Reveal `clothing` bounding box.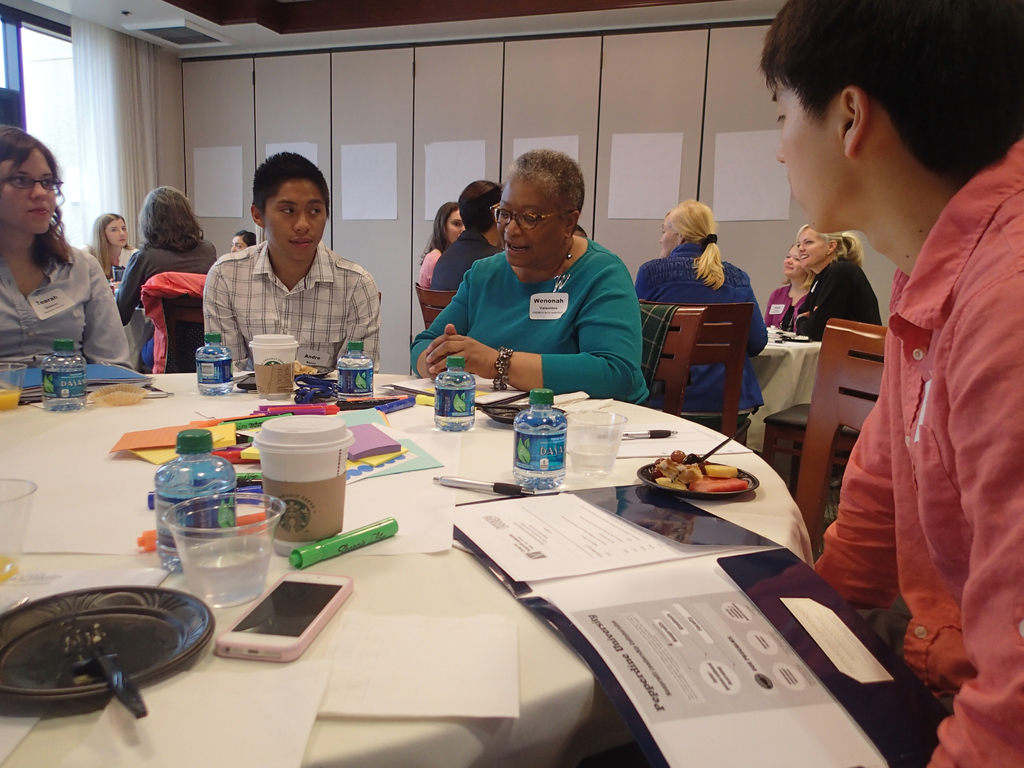
Revealed: Rect(204, 239, 374, 372).
